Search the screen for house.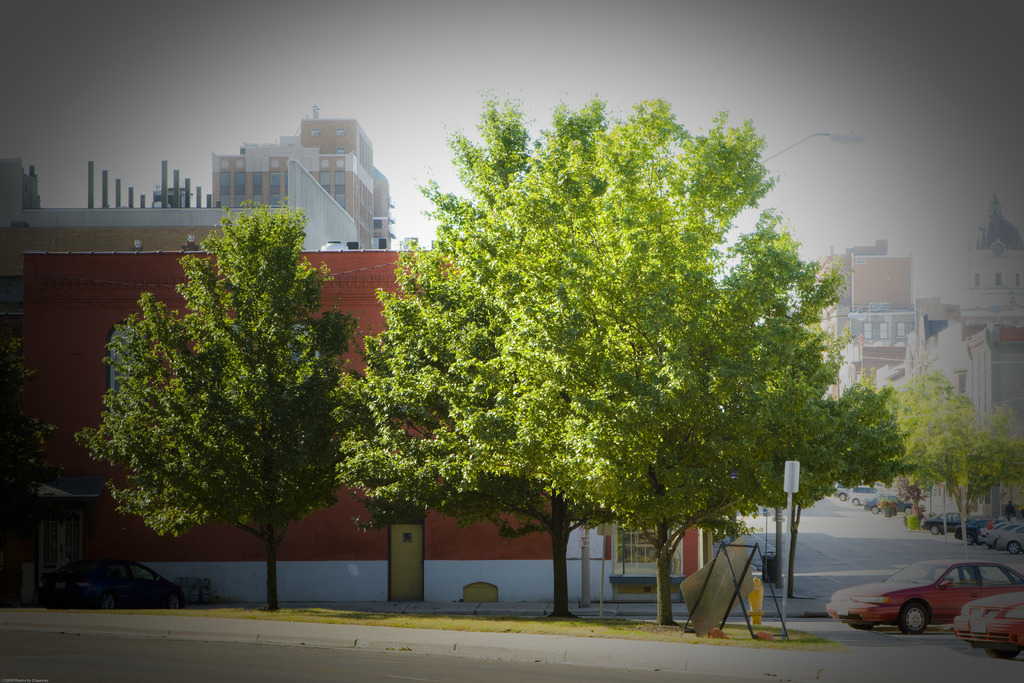
Found at box(801, 202, 1023, 525).
